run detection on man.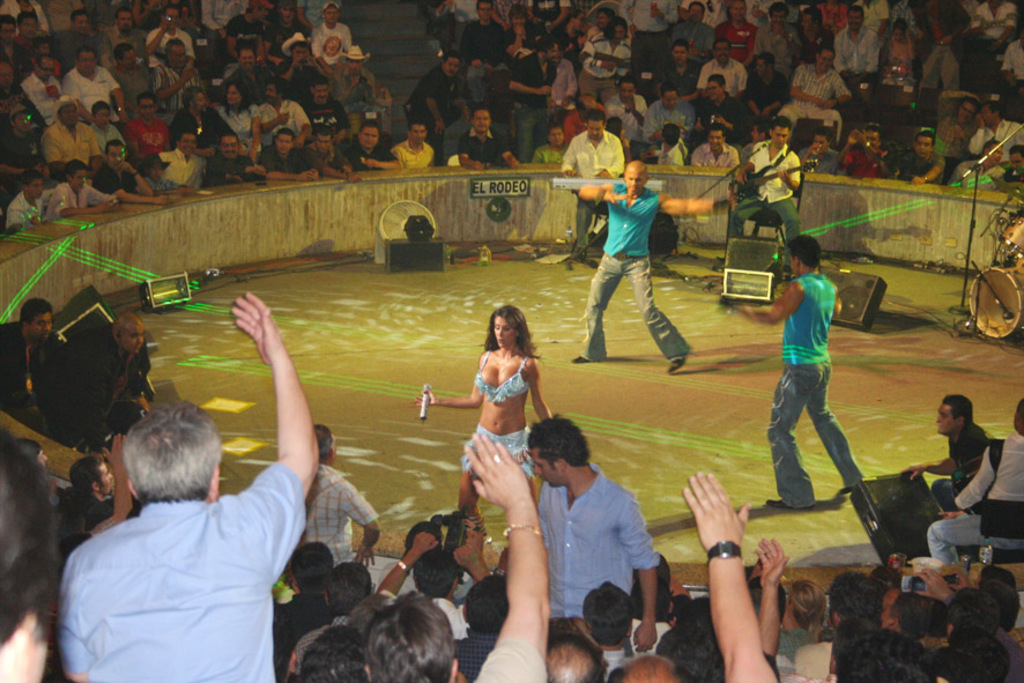
Result: pyautogui.locateOnScreen(0, 295, 60, 415).
